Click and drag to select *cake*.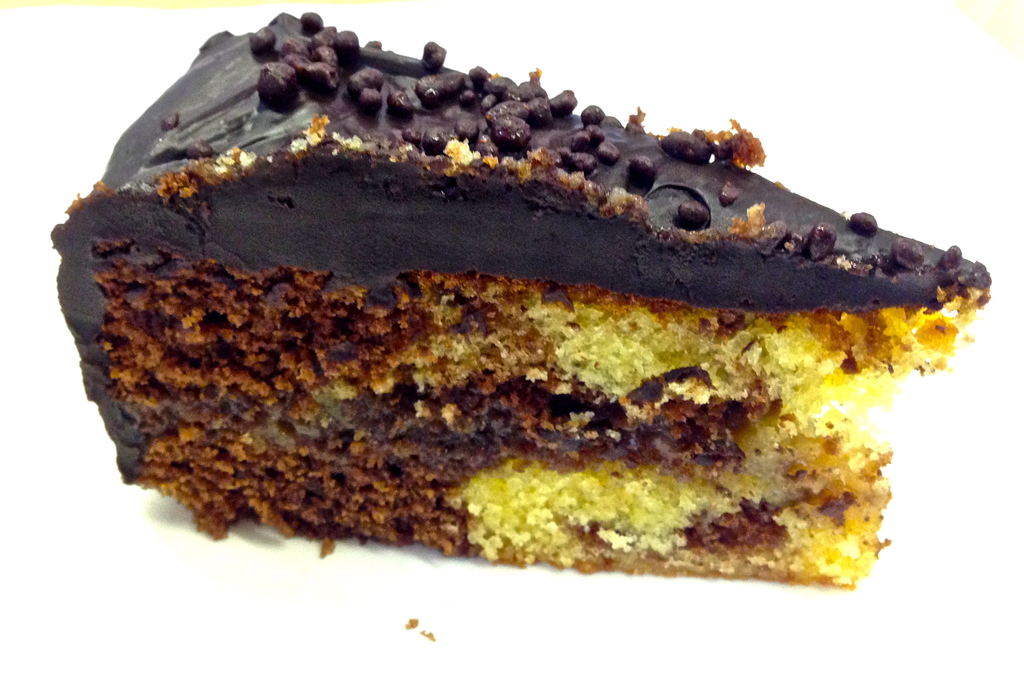
Selection: [52,13,991,591].
